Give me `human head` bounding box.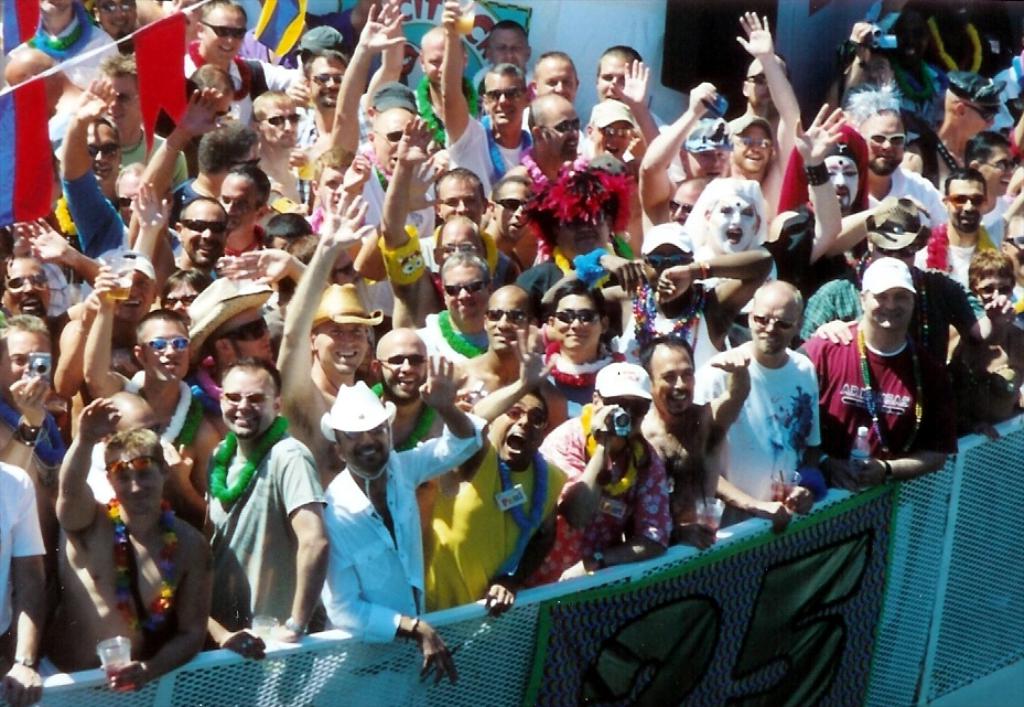
Rect(485, 14, 528, 71).
